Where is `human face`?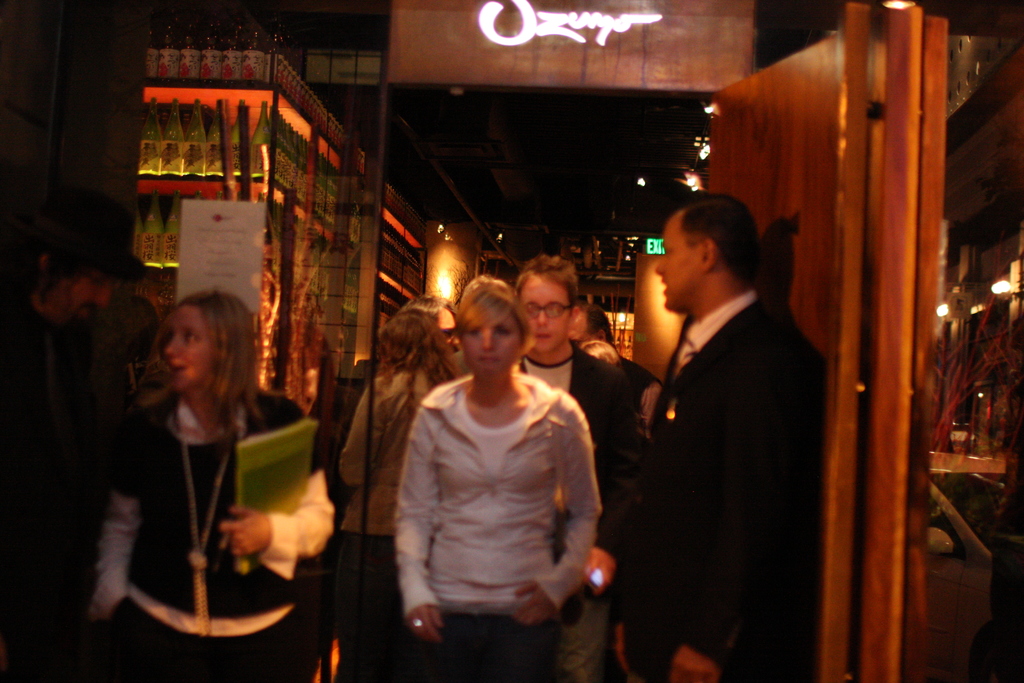
region(458, 306, 524, 374).
